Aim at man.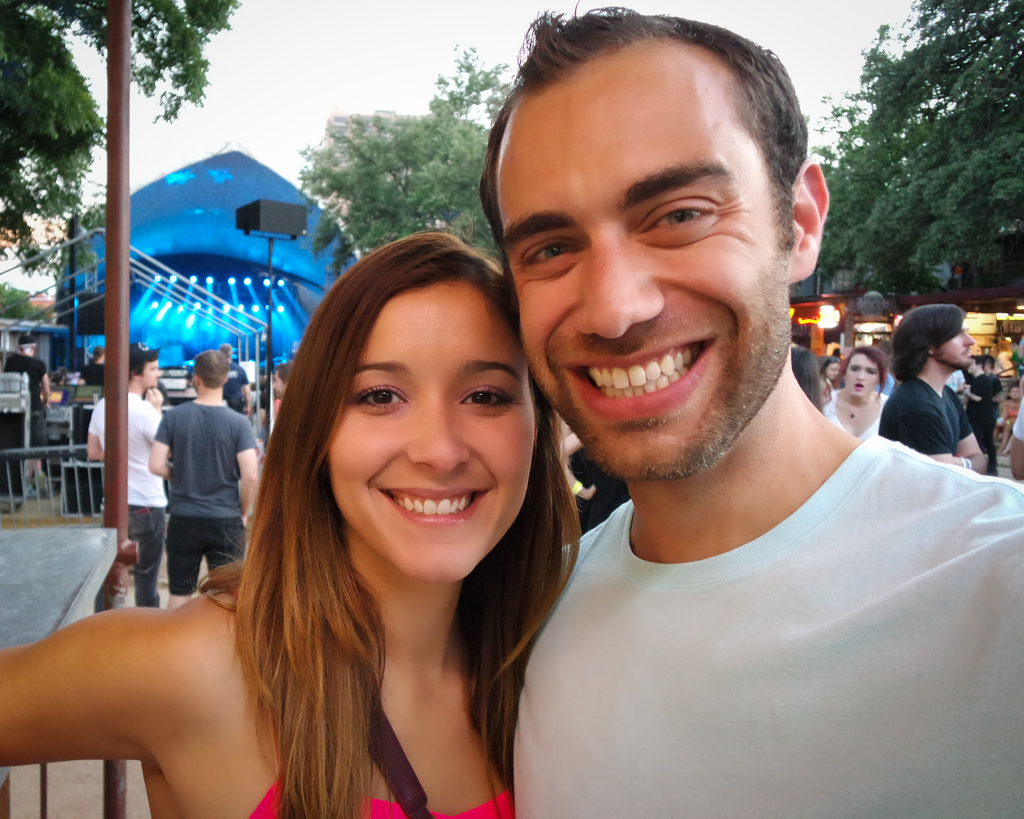
Aimed at [x1=460, y1=26, x2=1019, y2=818].
